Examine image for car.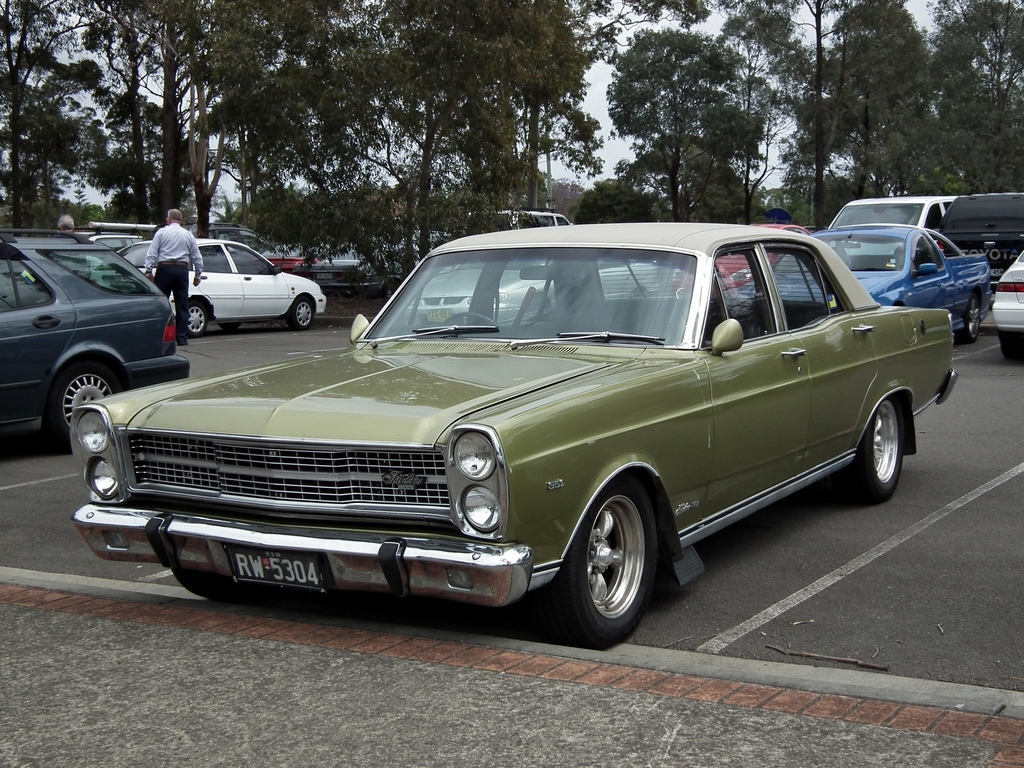
Examination result: {"x1": 68, "y1": 220, "x2": 959, "y2": 650}.
